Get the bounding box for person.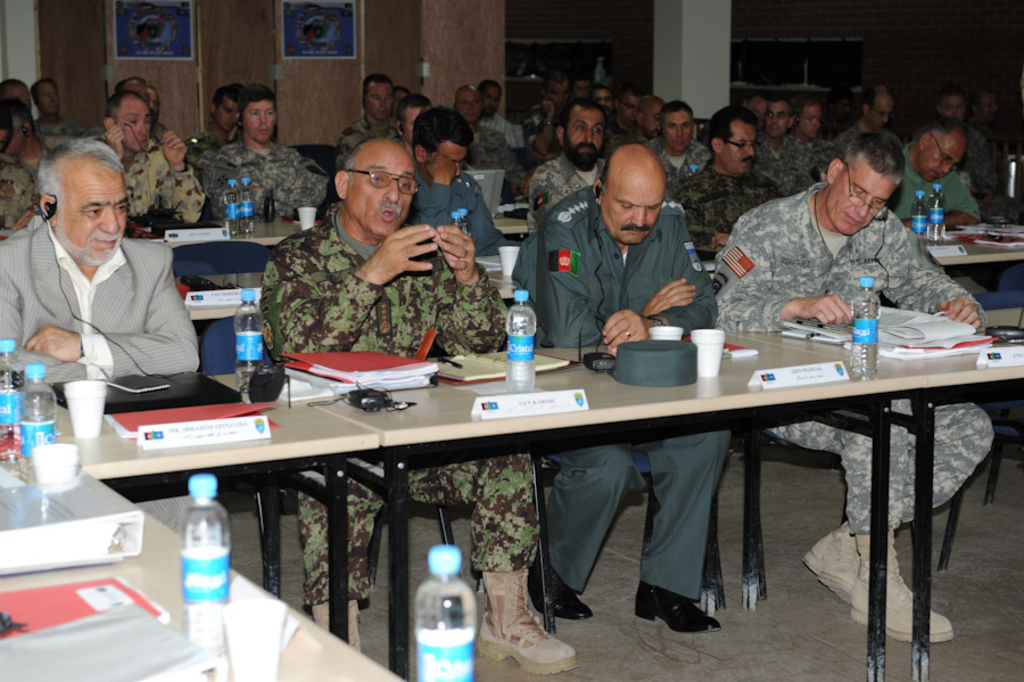
499 140 724 633.
